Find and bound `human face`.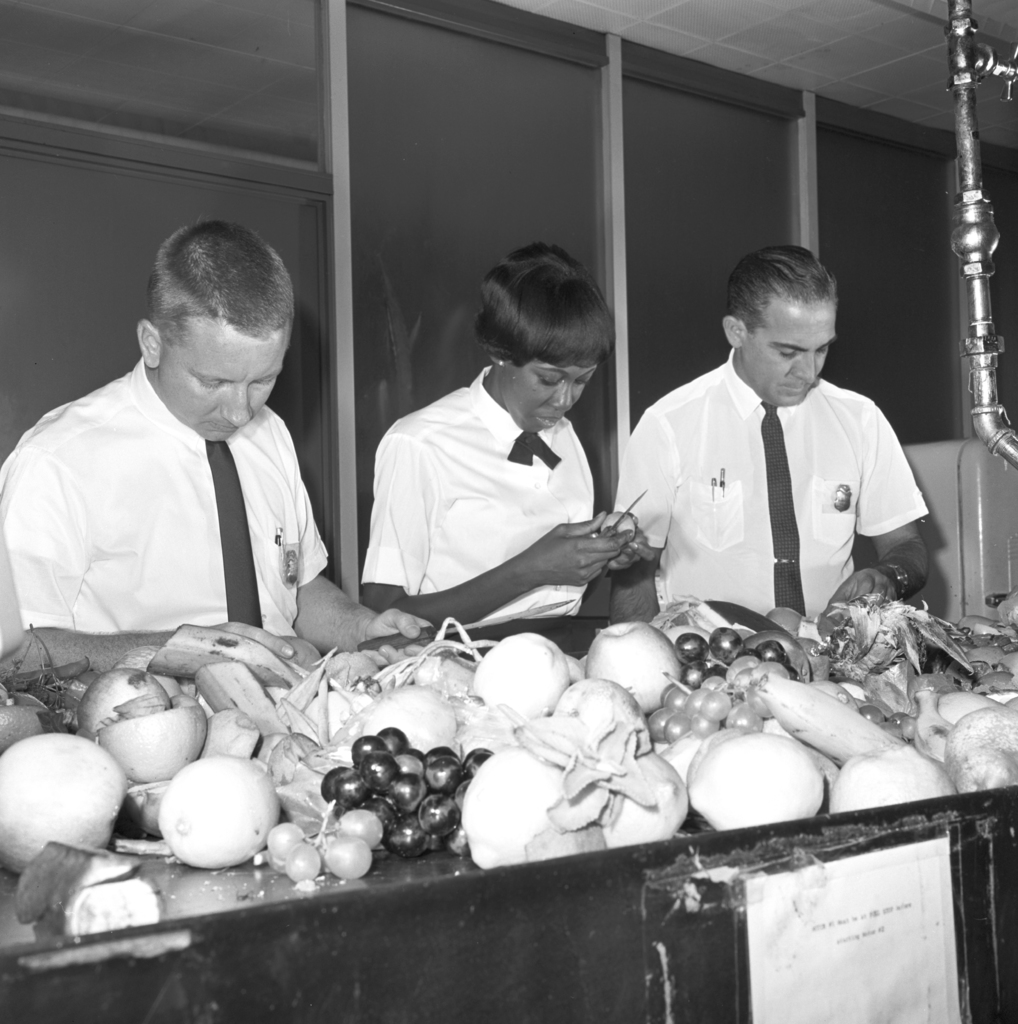
Bound: (158, 318, 292, 440).
